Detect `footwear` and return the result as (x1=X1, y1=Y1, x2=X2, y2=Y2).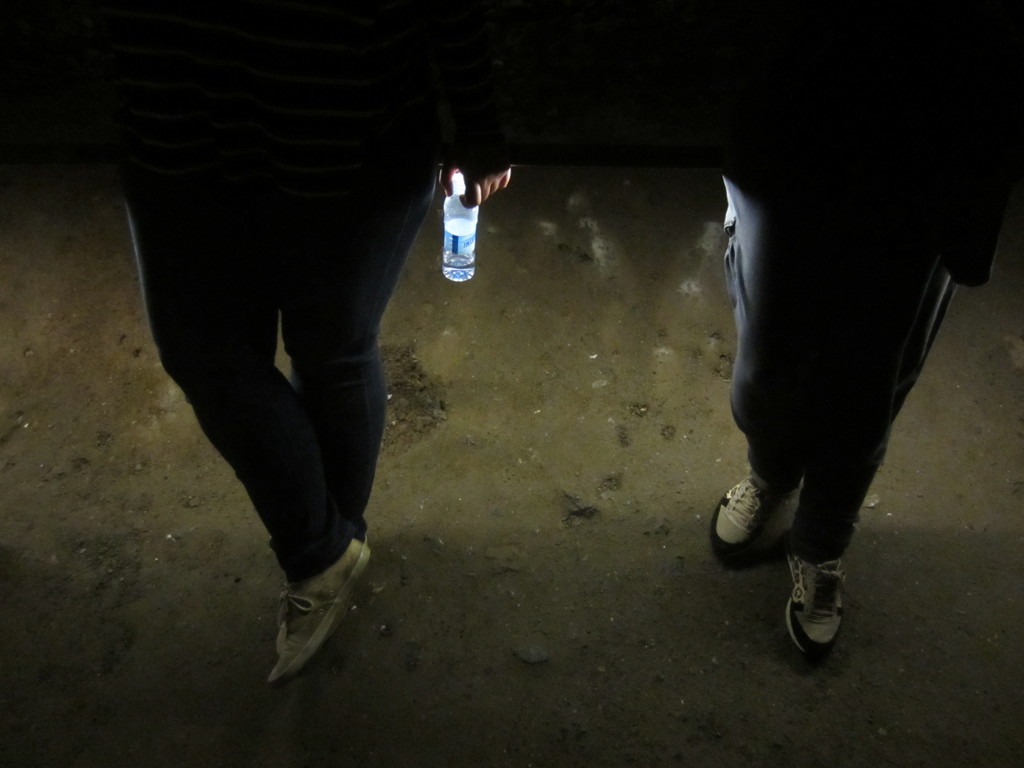
(x1=709, y1=477, x2=775, y2=559).
